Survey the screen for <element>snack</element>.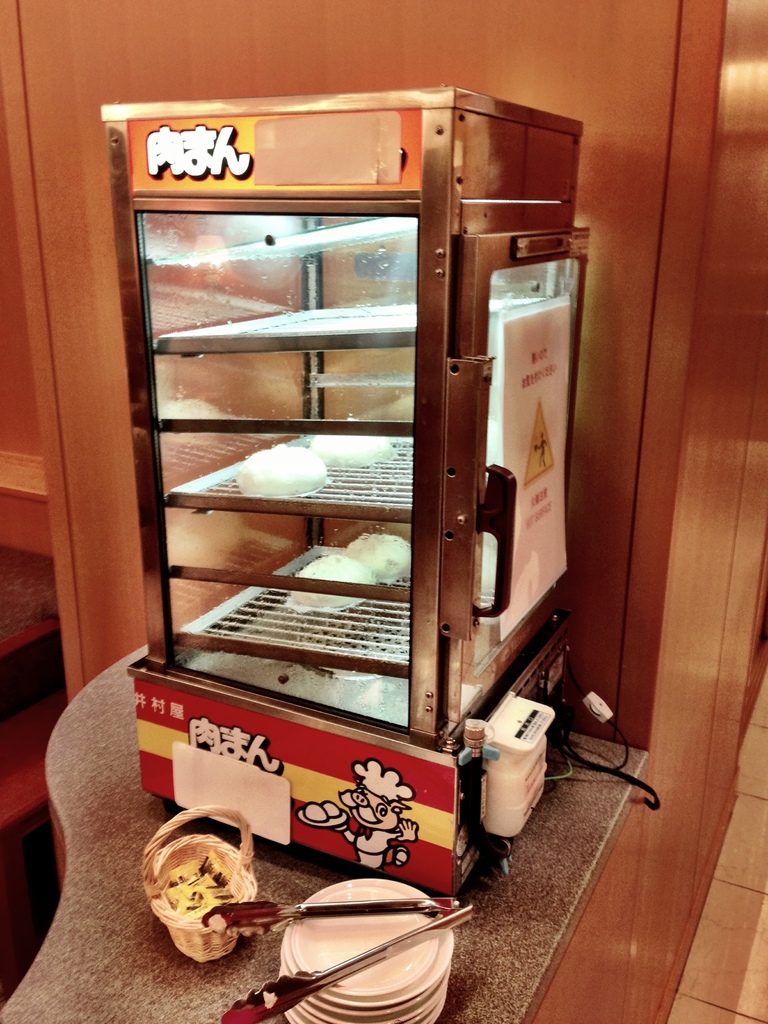
Survey found: <bbox>348, 539, 410, 582</bbox>.
